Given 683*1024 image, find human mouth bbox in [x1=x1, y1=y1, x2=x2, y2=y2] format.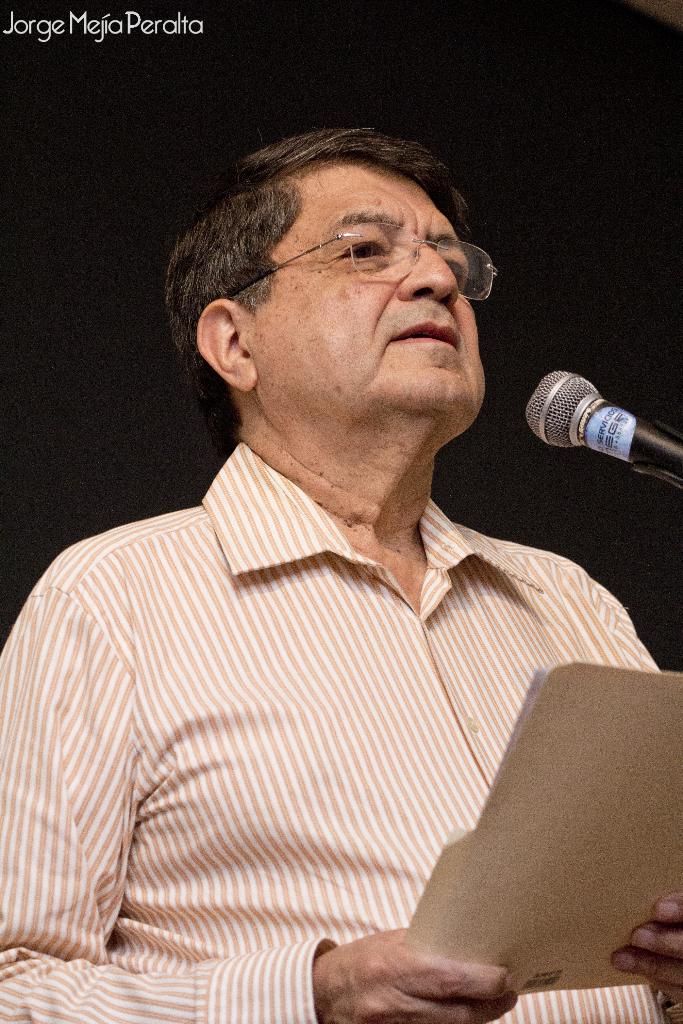
[x1=387, y1=316, x2=463, y2=352].
